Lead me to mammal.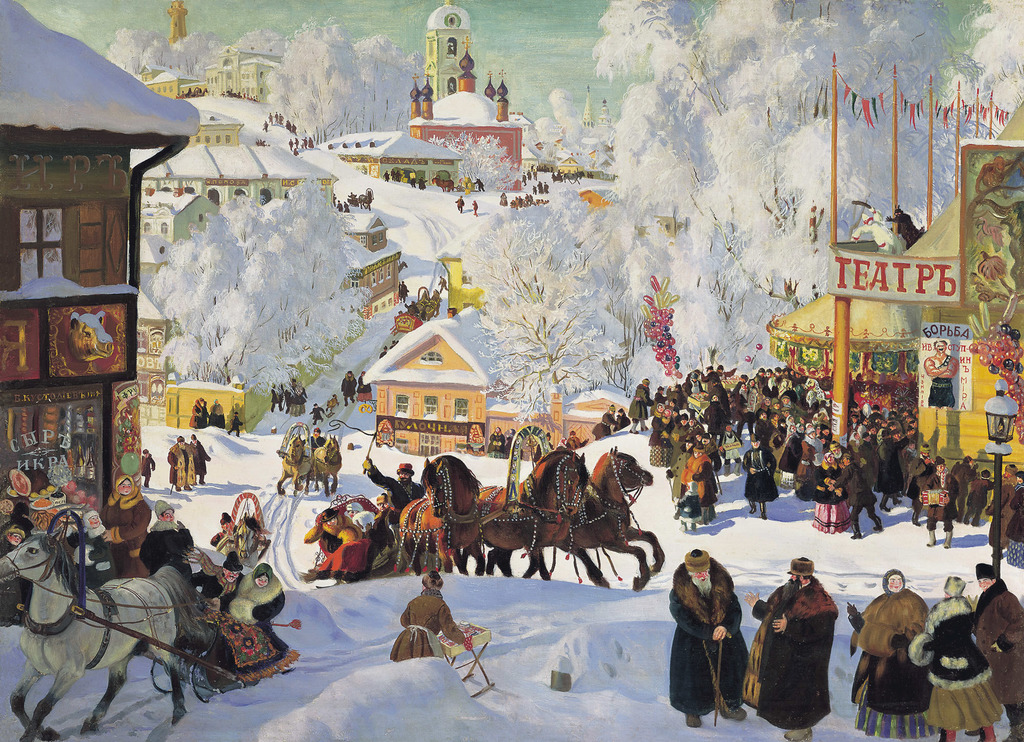
Lead to <region>975, 564, 1023, 741</region>.
